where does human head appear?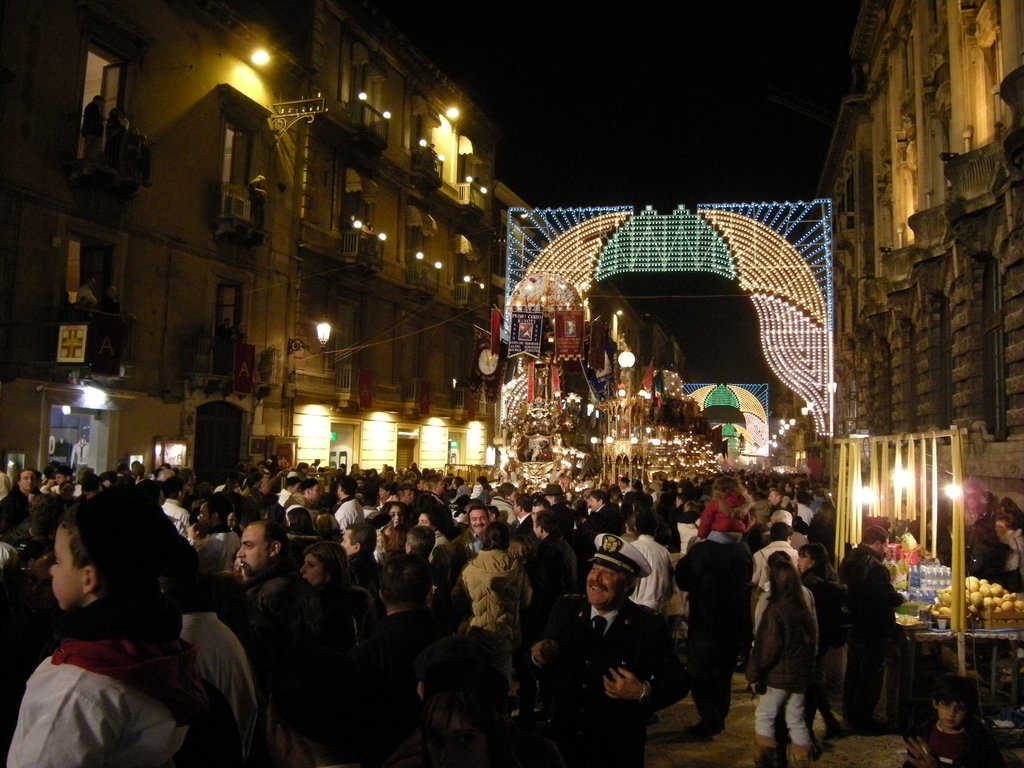
Appears at locate(187, 521, 208, 541).
